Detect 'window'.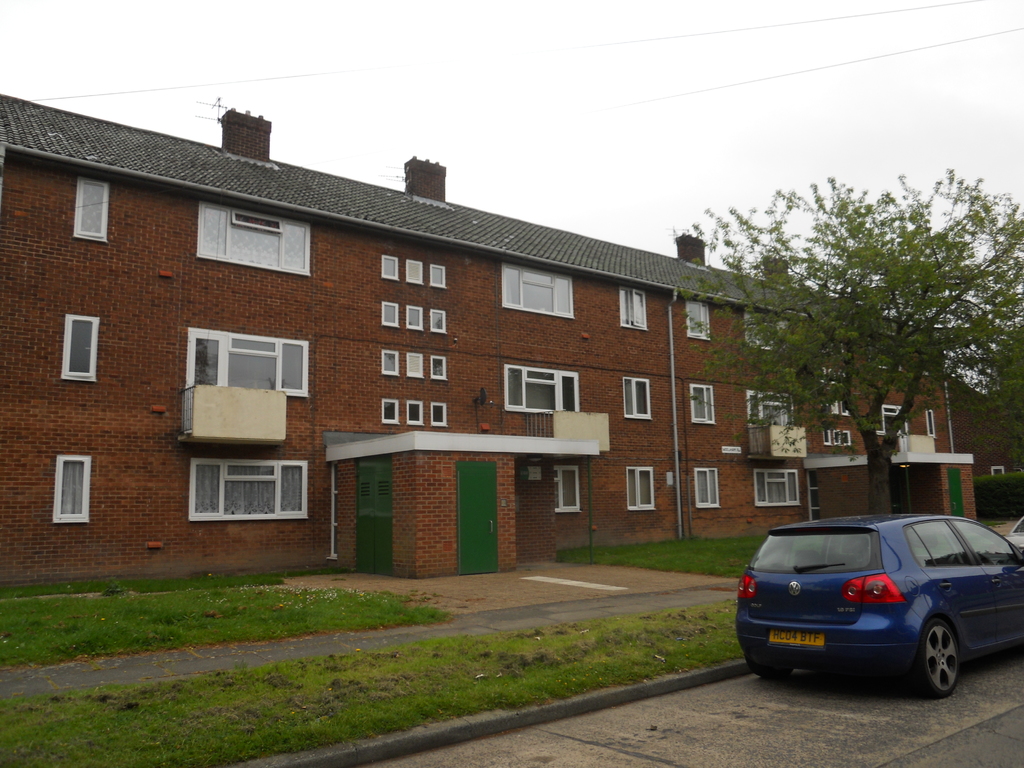
Detected at [left=501, top=262, right=577, bottom=319].
